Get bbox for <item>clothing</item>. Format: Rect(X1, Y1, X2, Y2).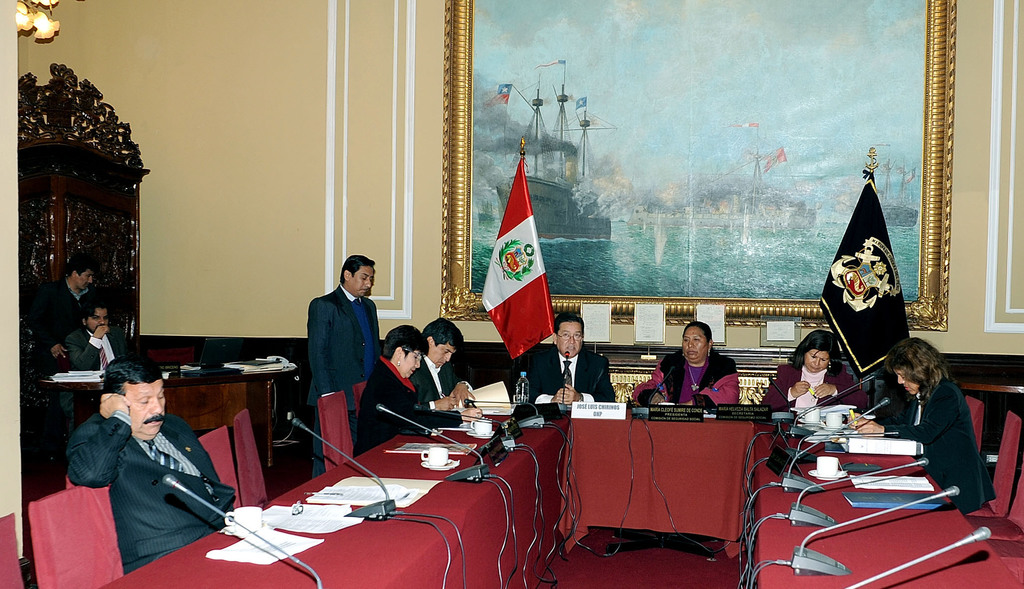
Rect(522, 343, 617, 404).
